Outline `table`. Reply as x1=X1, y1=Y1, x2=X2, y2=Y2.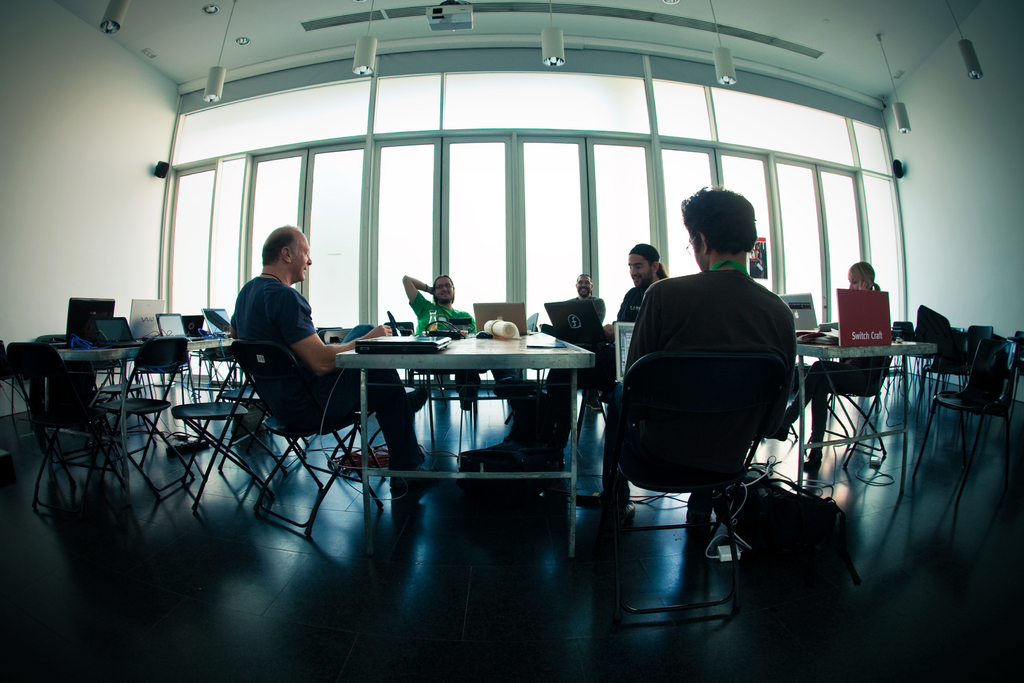
x1=307, y1=325, x2=621, y2=477.
